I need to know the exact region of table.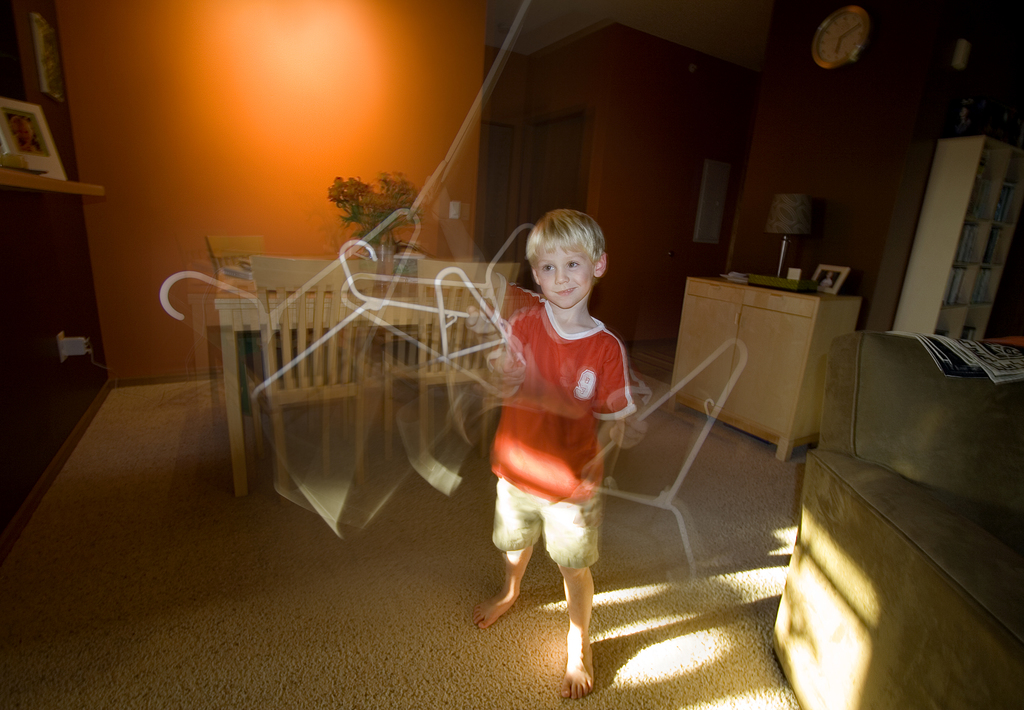
Region: x1=659 y1=267 x2=865 y2=462.
